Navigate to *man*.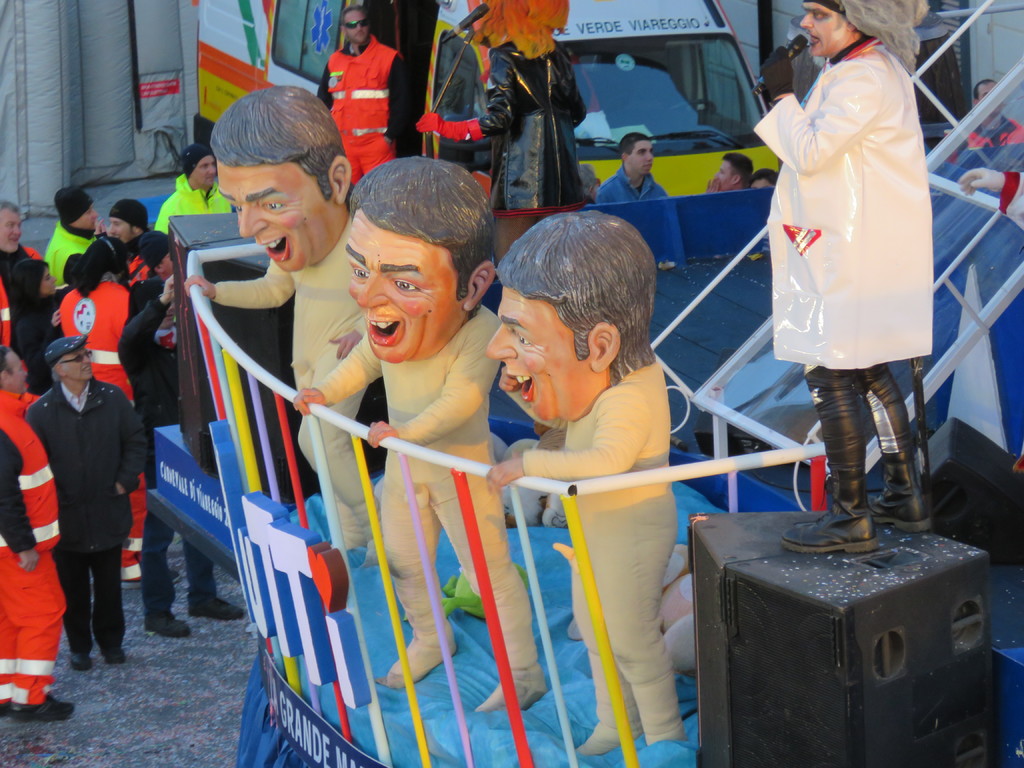
Navigation target: l=282, t=150, r=554, b=716.
